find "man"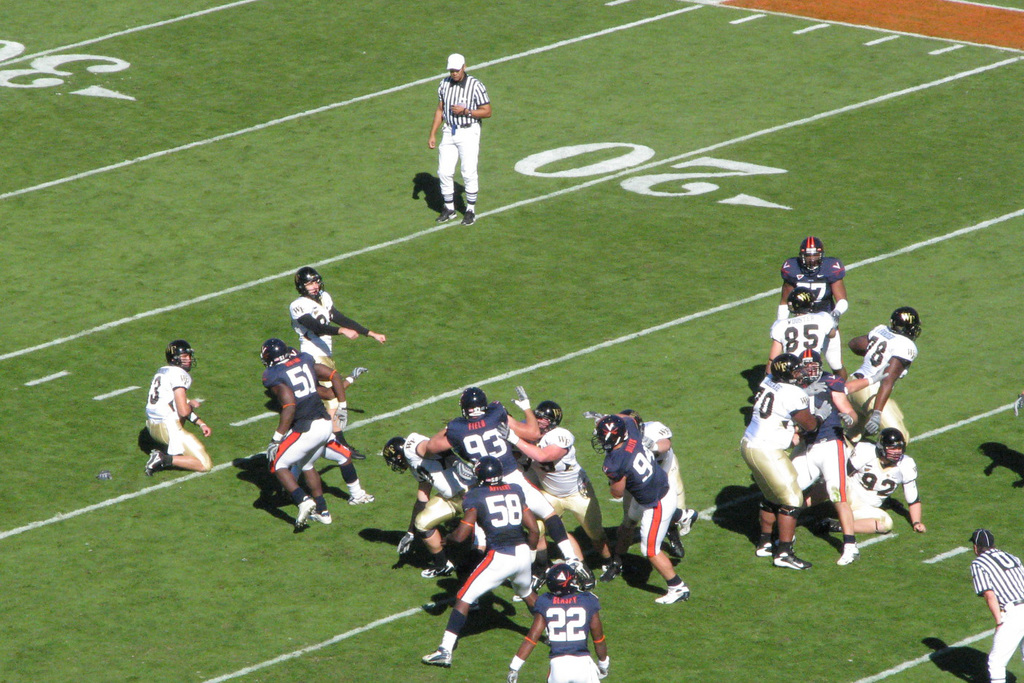
(x1=850, y1=302, x2=913, y2=426)
